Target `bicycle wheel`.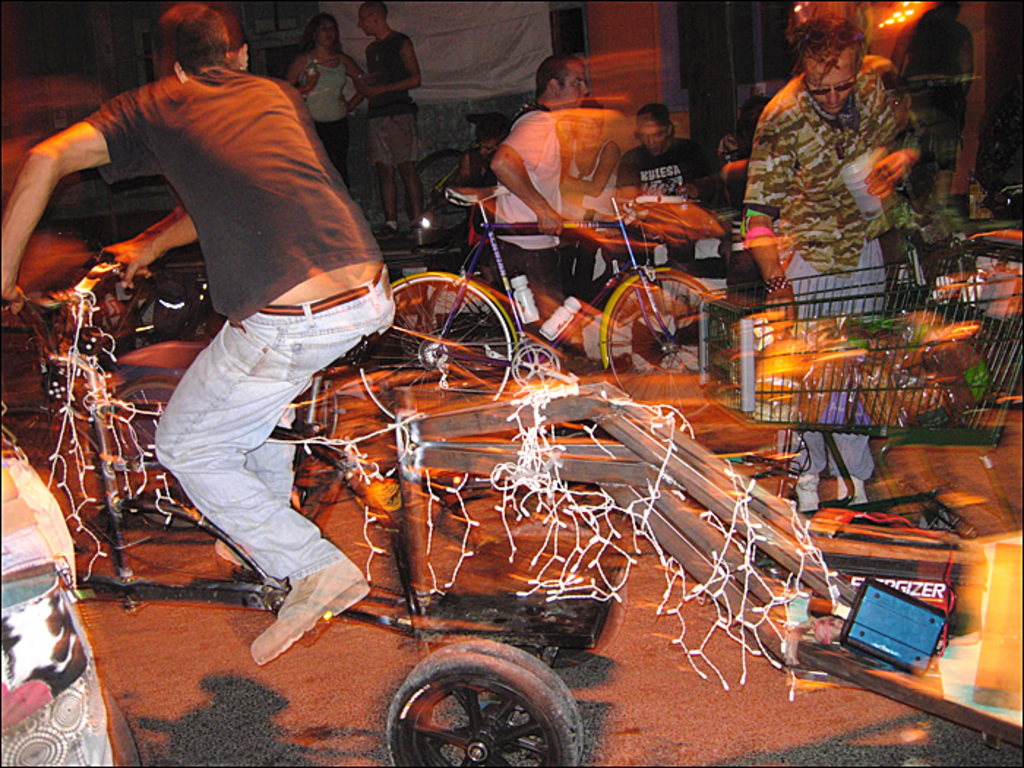
Target region: crop(353, 269, 516, 429).
